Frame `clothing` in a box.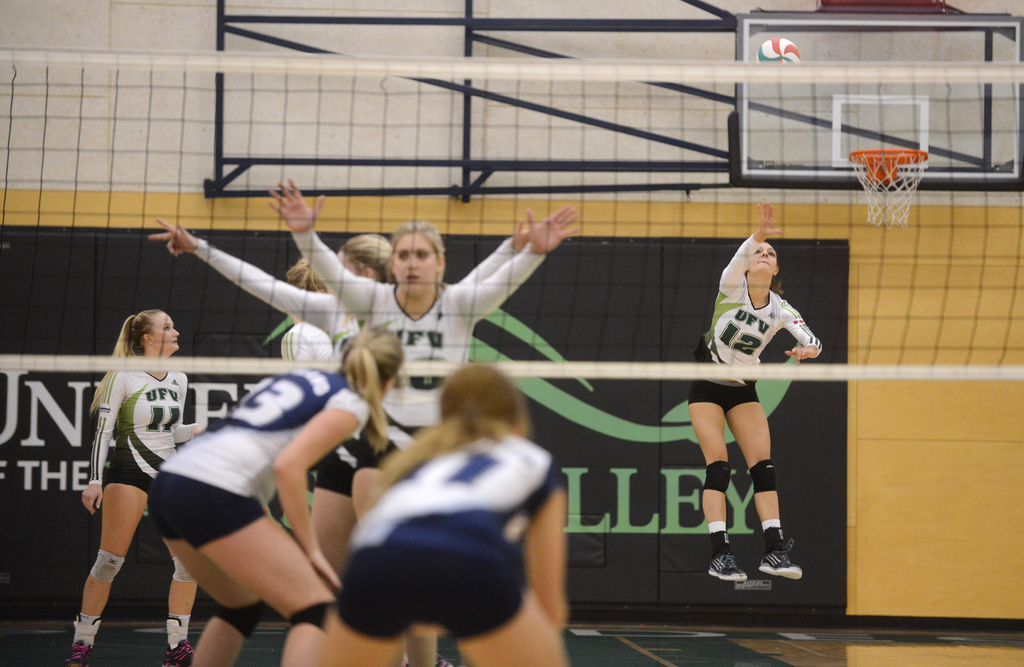
l=334, t=428, r=570, b=651.
